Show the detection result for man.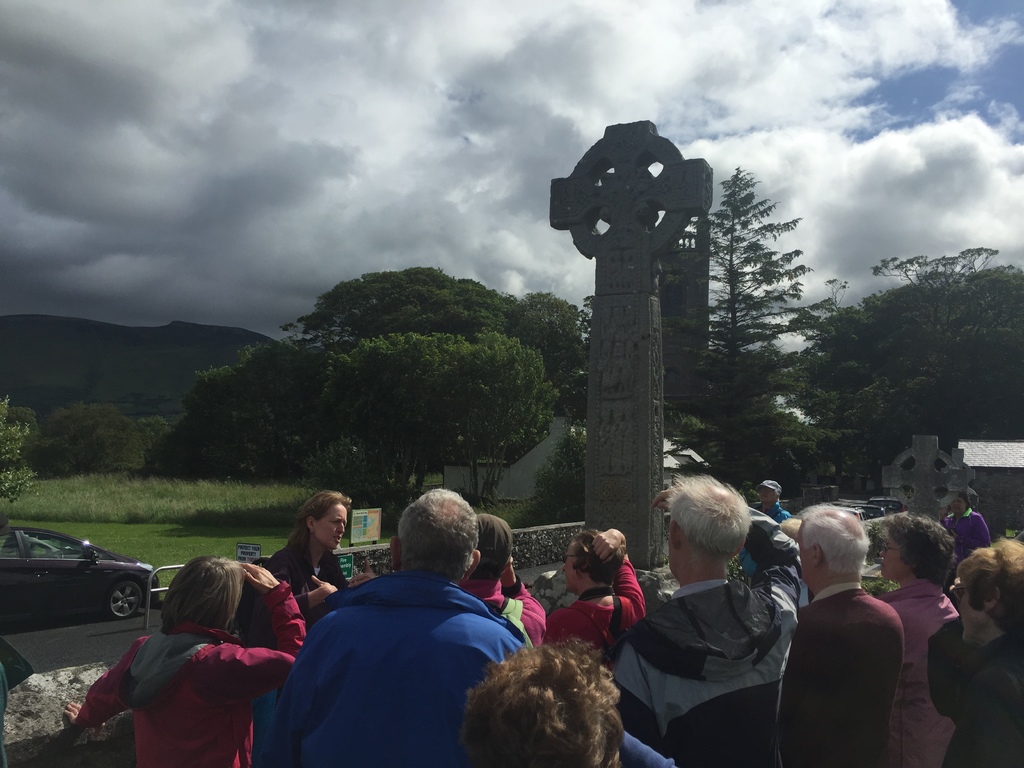
744,474,789,575.
